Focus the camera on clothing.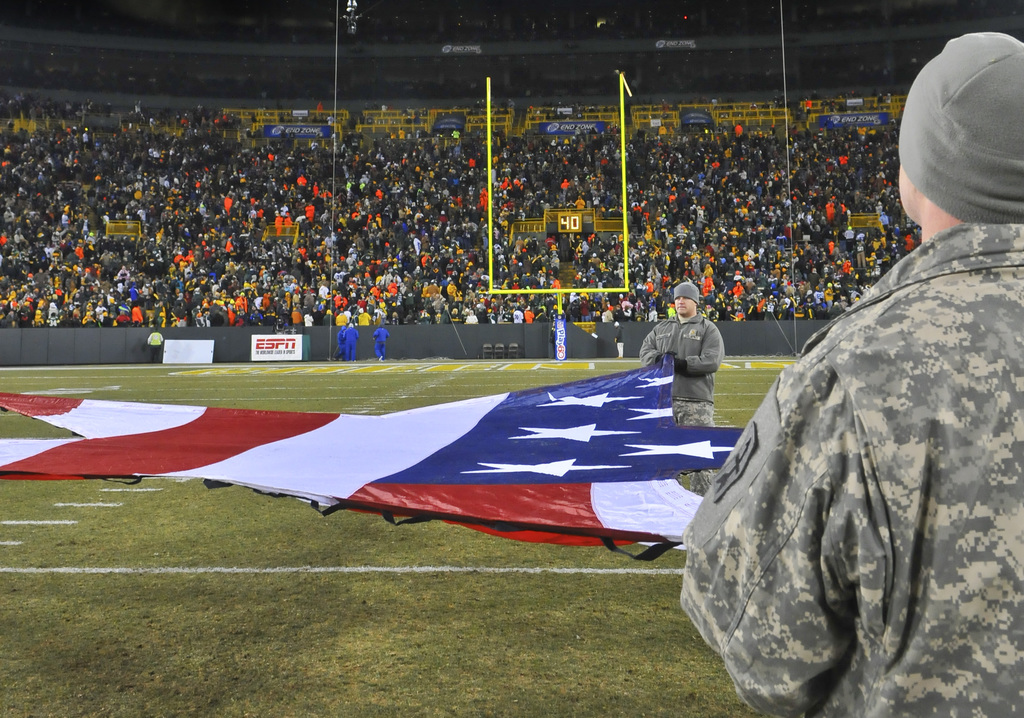
Focus region: x1=744 y1=279 x2=753 y2=291.
